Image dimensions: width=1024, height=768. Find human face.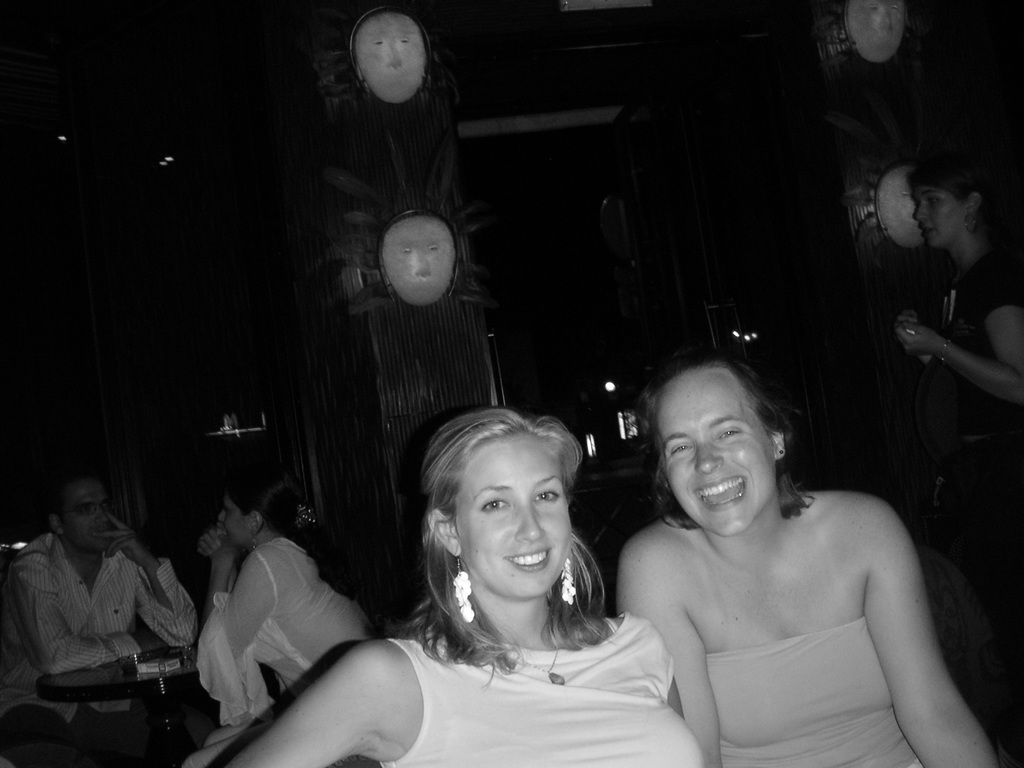
665:367:776:538.
